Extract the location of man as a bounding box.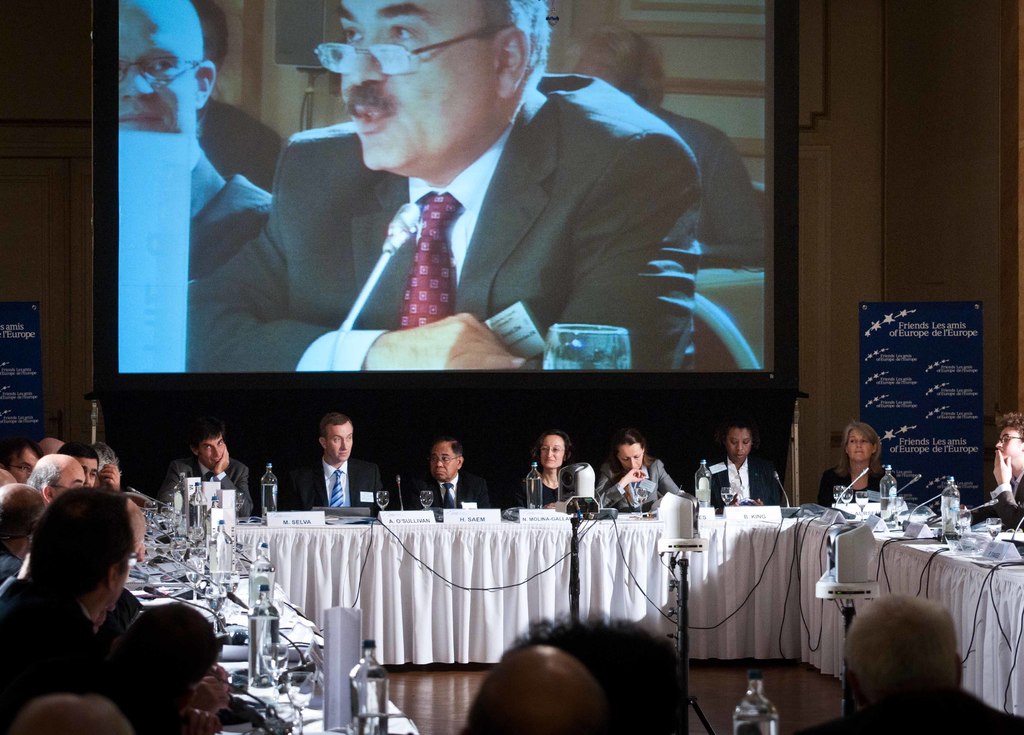
rect(457, 643, 608, 734).
